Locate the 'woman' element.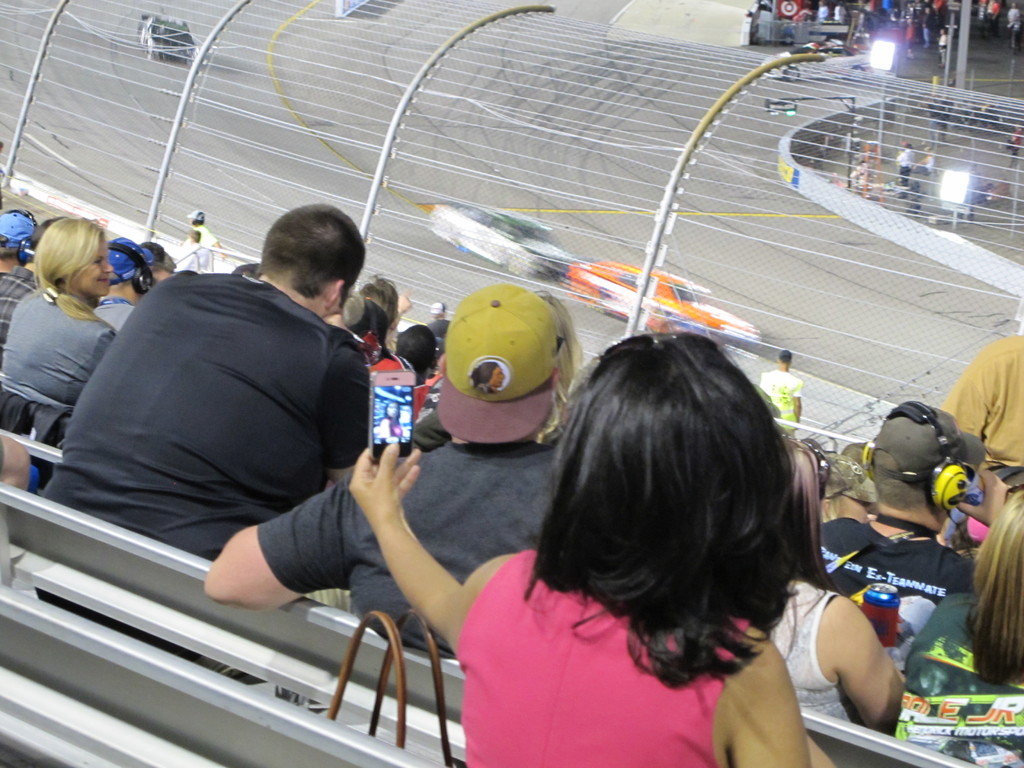
Element bbox: 774:438:916:737.
